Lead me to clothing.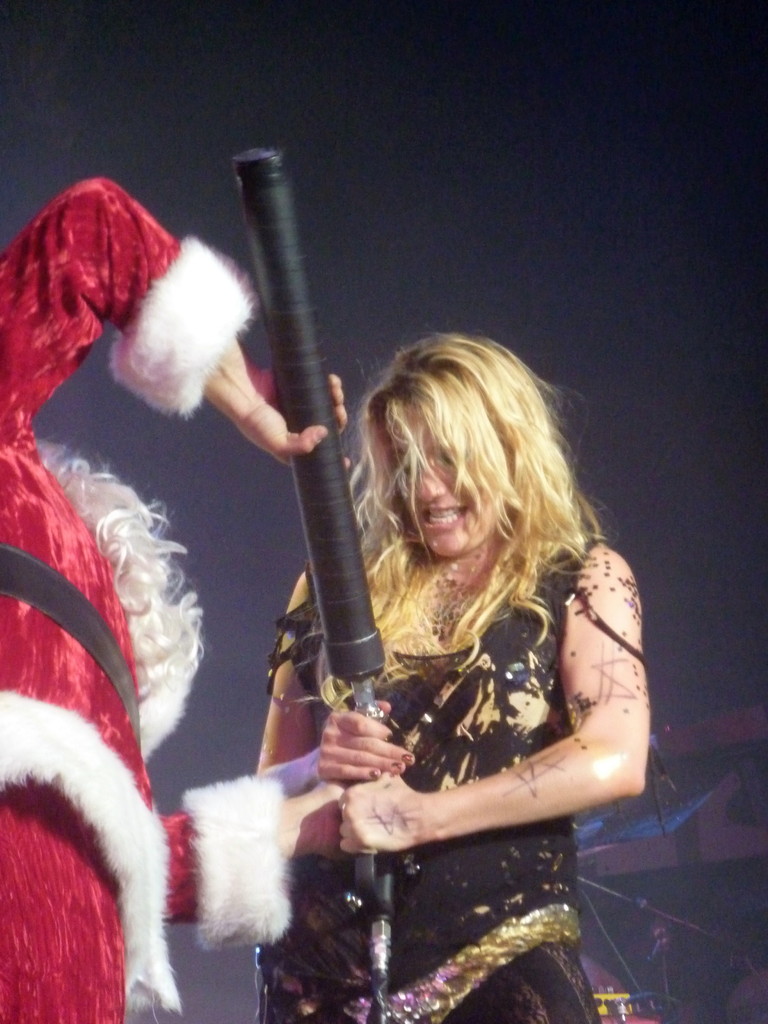
Lead to BBox(269, 474, 632, 975).
